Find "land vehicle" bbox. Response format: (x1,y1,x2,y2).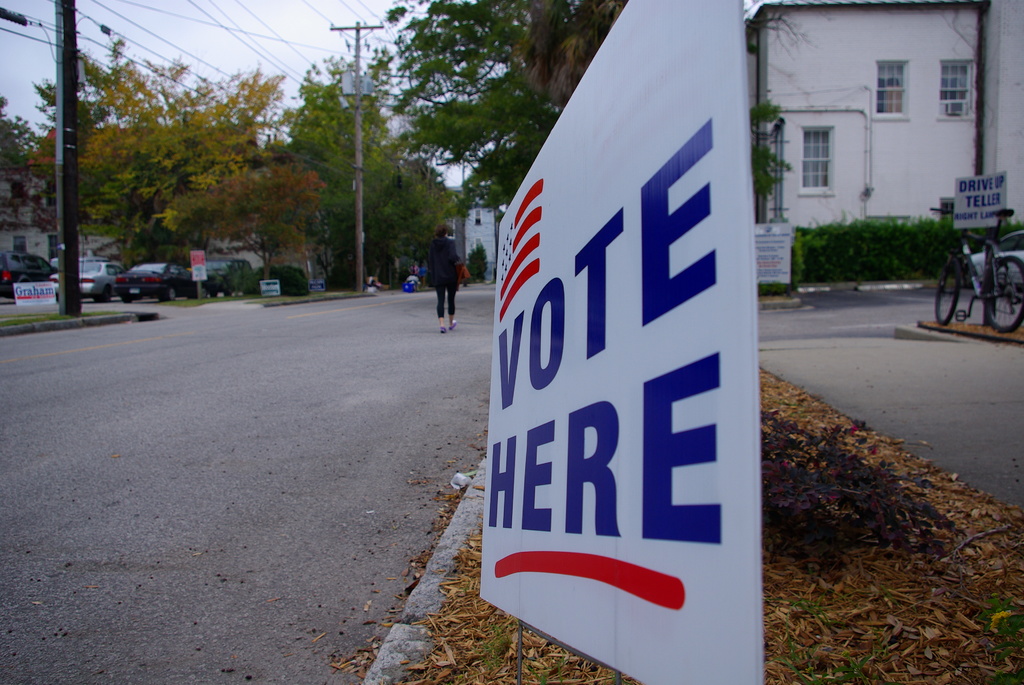
(970,232,1023,288).
